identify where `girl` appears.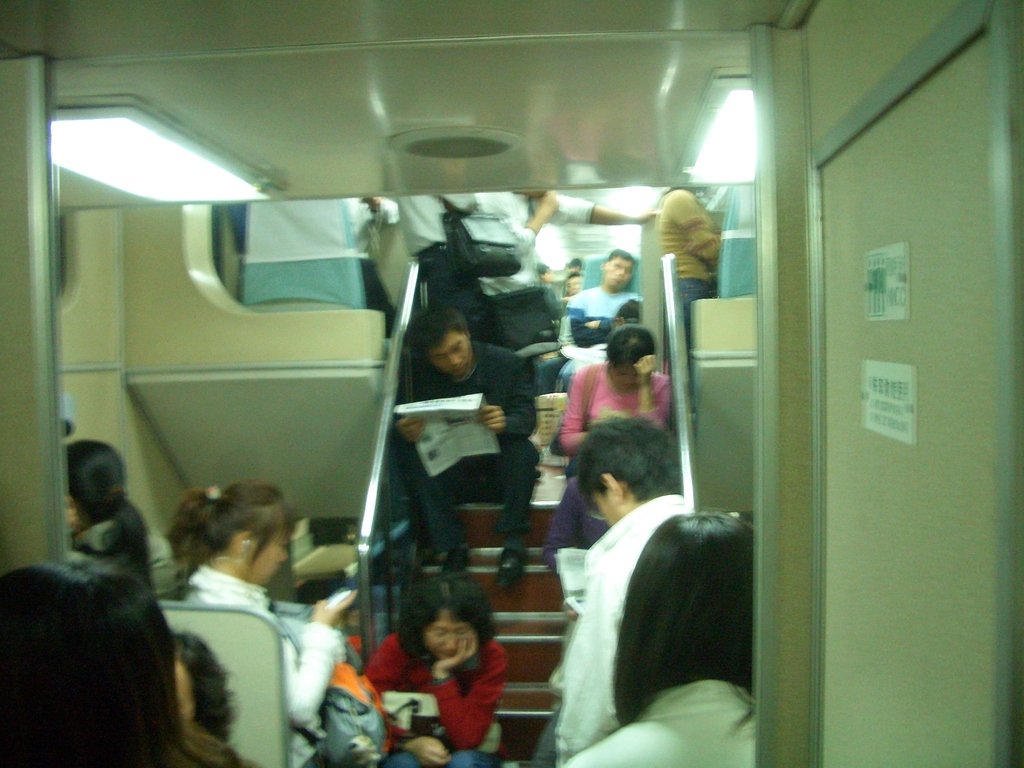
Appears at box=[162, 483, 351, 767].
